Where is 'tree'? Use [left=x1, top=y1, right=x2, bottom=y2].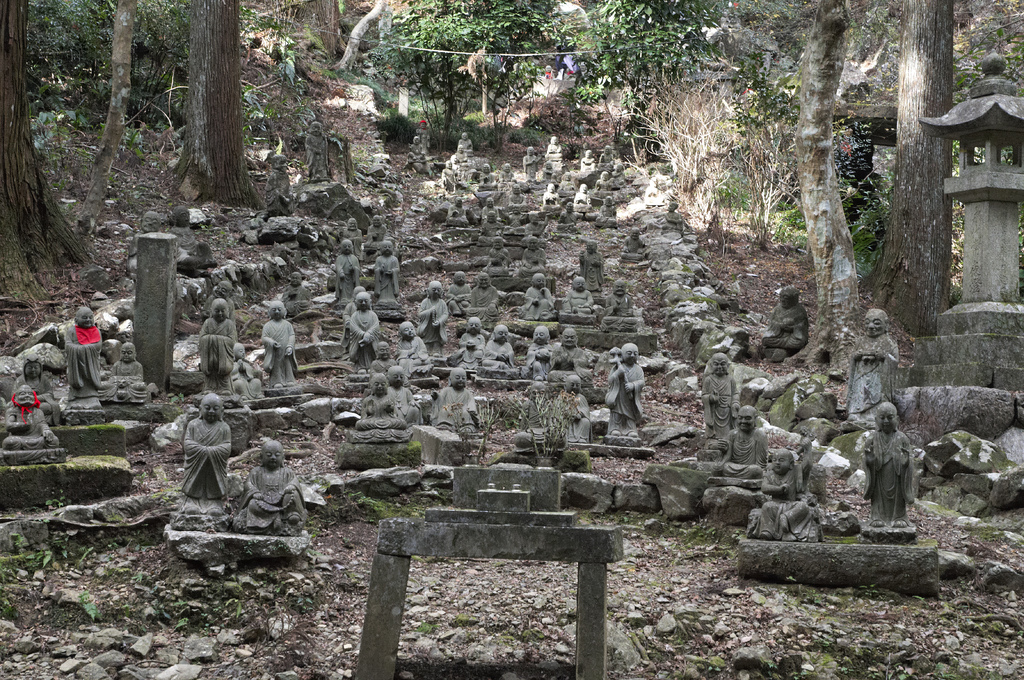
[left=268, top=0, right=383, bottom=83].
